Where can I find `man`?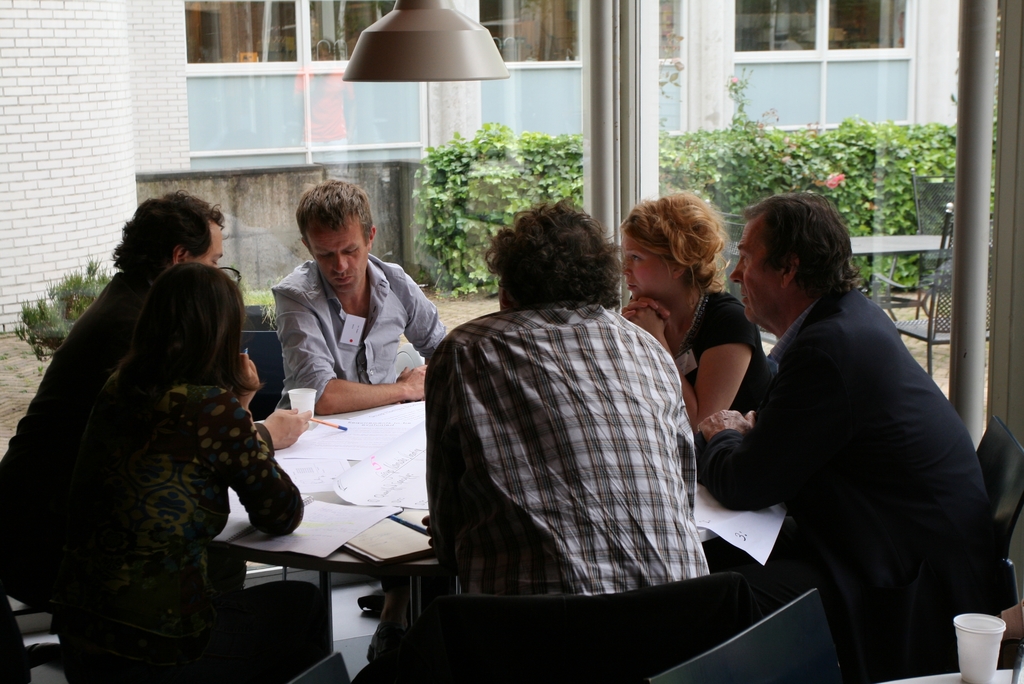
You can find it at rect(268, 175, 448, 405).
